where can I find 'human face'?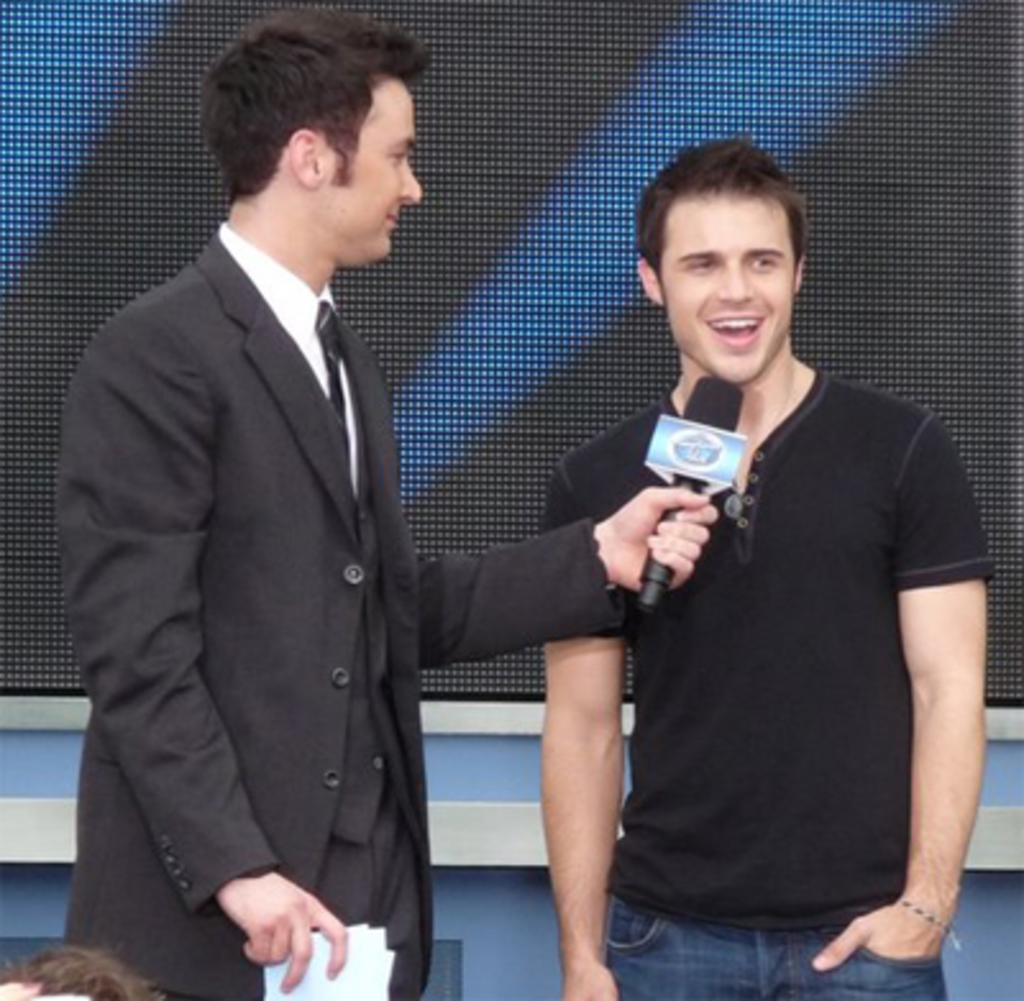
You can find it at left=655, top=195, right=796, bottom=387.
